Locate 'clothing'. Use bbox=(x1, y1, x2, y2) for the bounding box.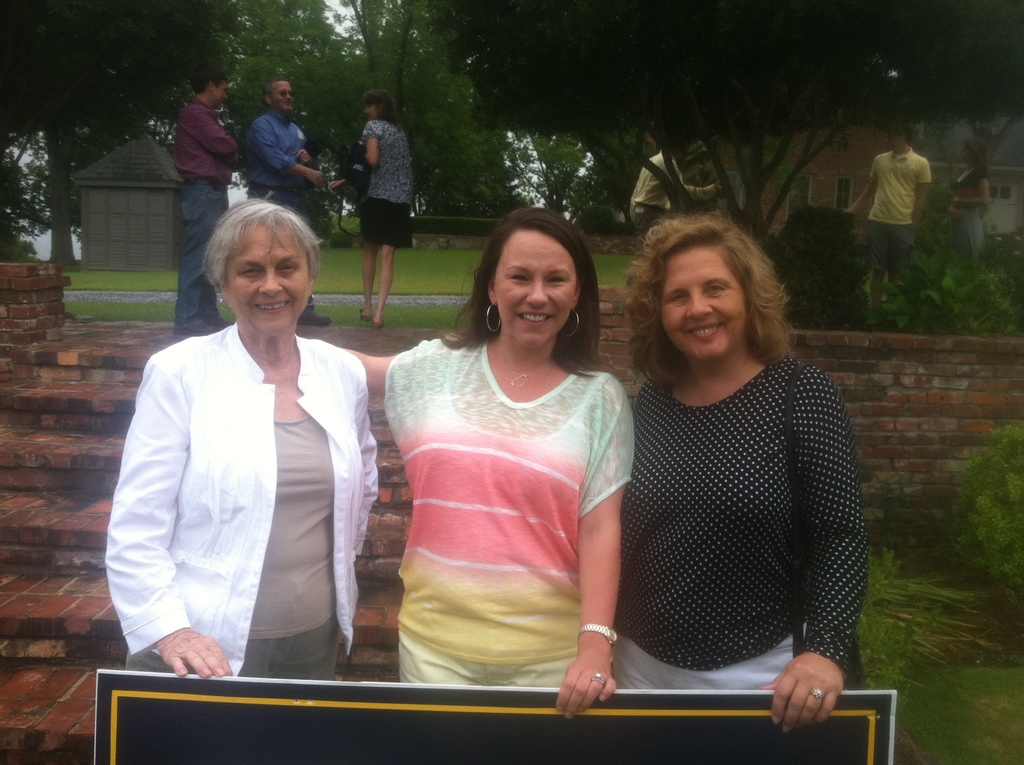
bbox=(167, 101, 241, 334).
